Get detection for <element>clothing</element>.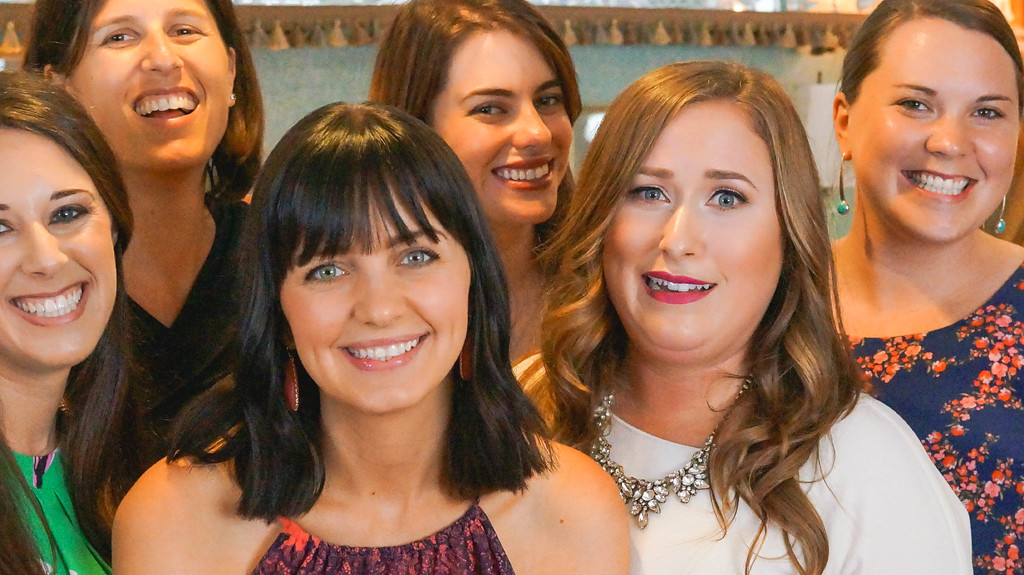
Detection: <box>565,357,974,574</box>.
